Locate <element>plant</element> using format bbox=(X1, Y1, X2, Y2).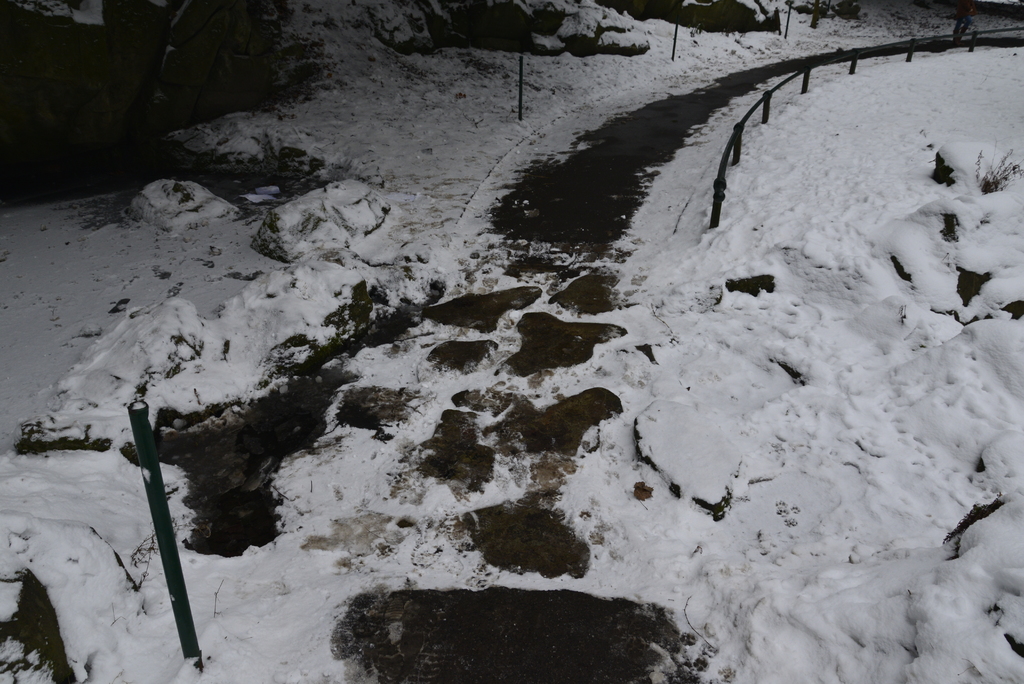
bbox=(1, 0, 368, 224).
